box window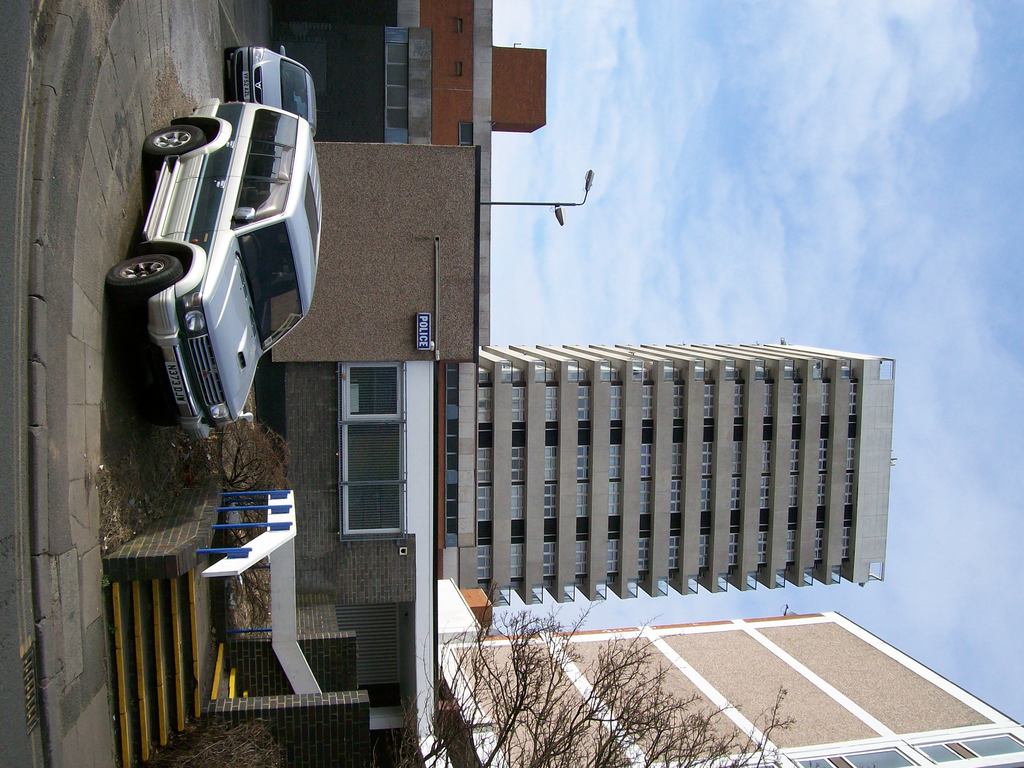
245:140:287:178
